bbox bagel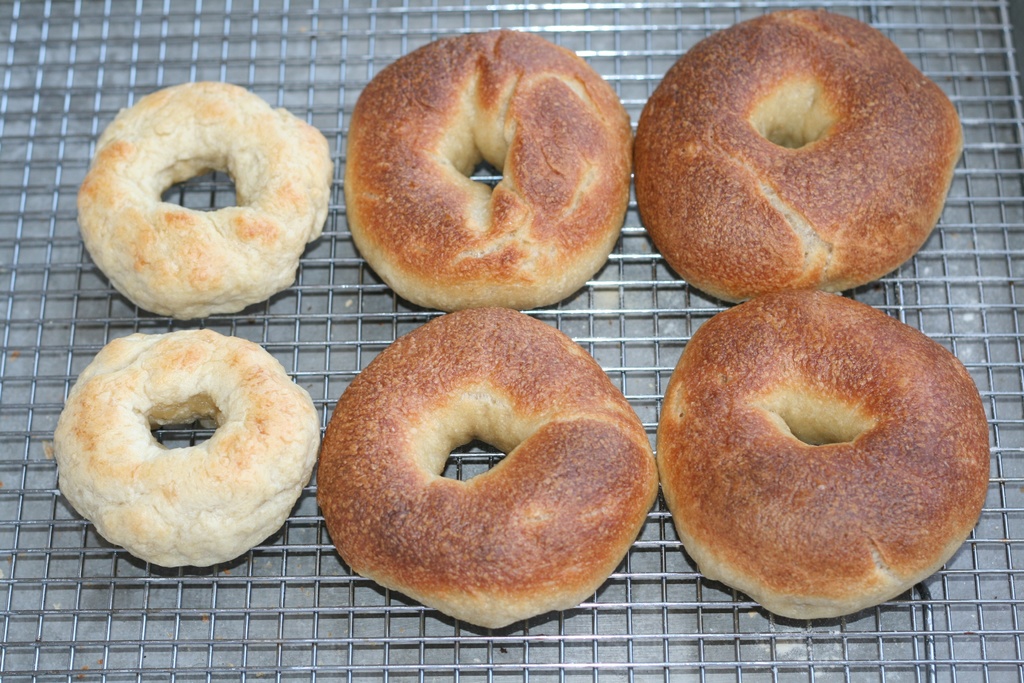
bbox=(56, 325, 323, 570)
